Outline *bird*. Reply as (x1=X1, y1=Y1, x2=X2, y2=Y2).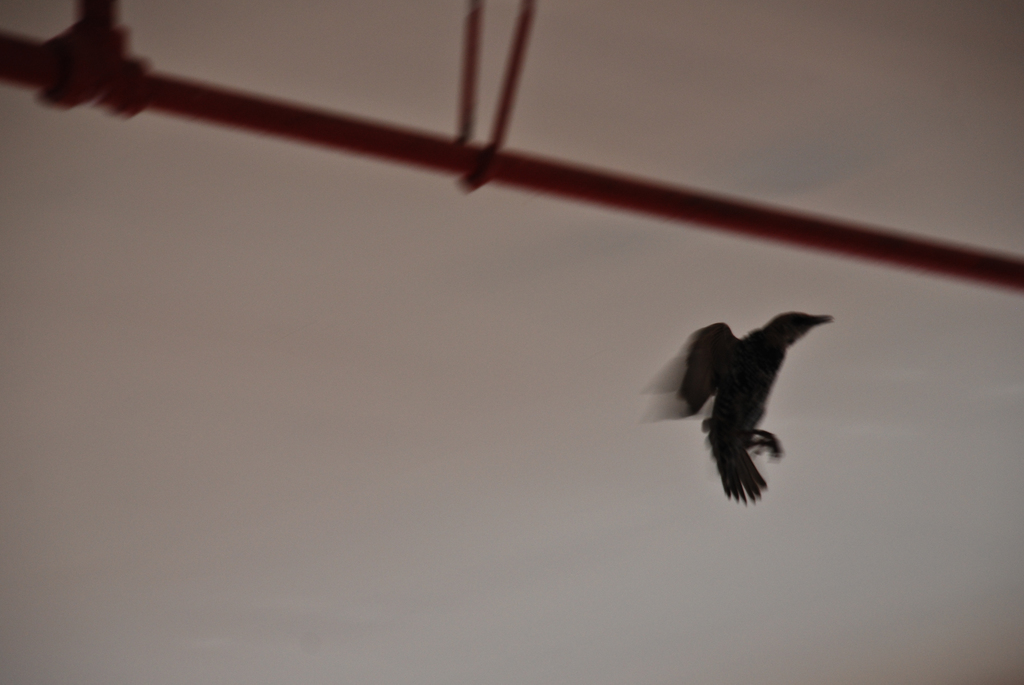
(x1=640, y1=300, x2=847, y2=508).
